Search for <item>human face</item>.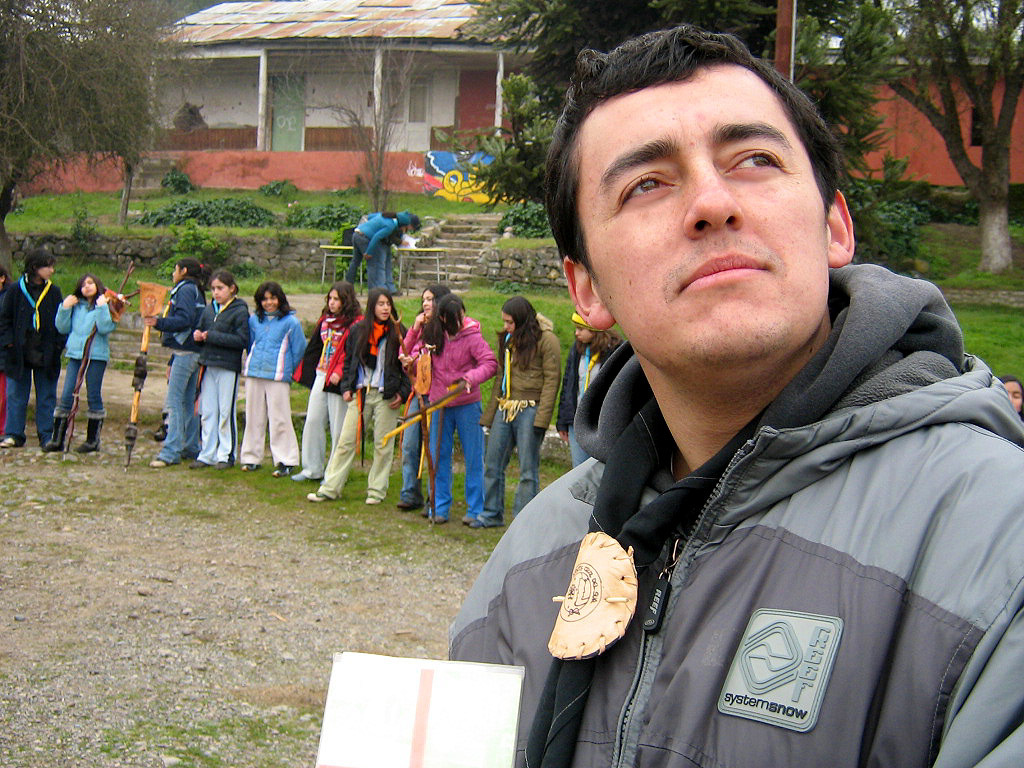
Found at x1=378, y1=292, x2=394, y2=321.
